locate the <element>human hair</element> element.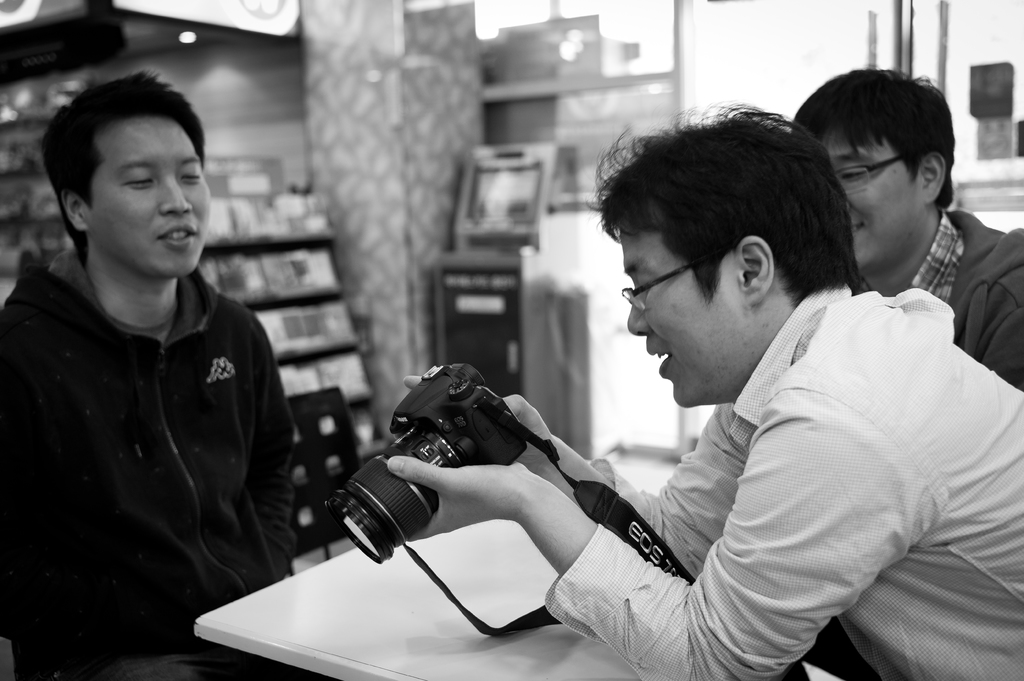
Element bbox: {"left": 788, "top": 67, "right": 956, "bottom": 205}.
